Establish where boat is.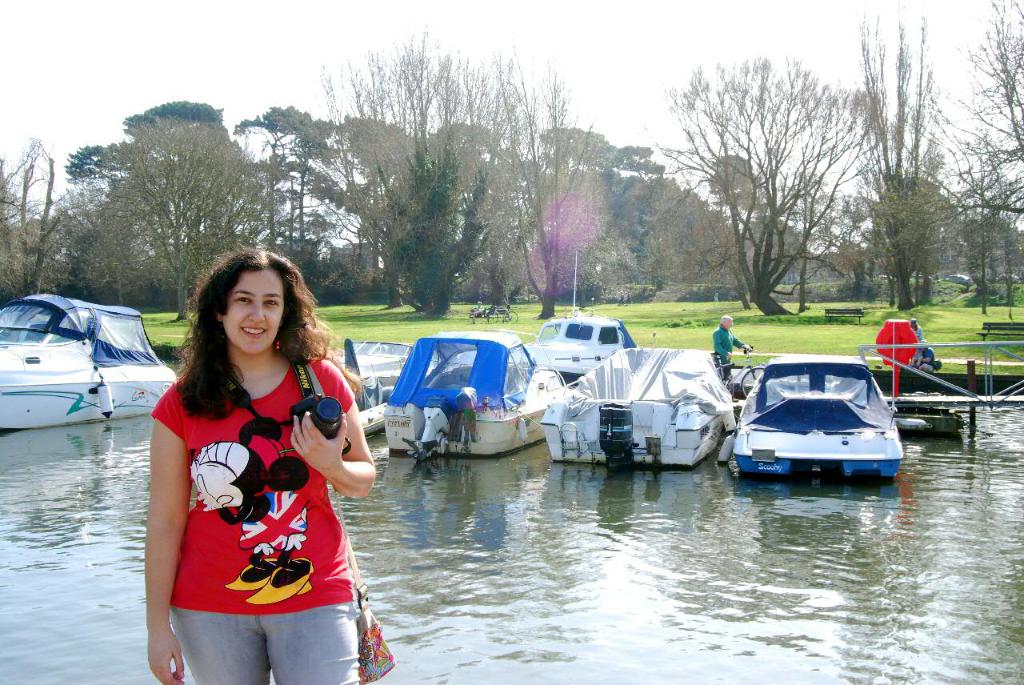
Established at [left=301, top=326, right=406, bottom=446].
